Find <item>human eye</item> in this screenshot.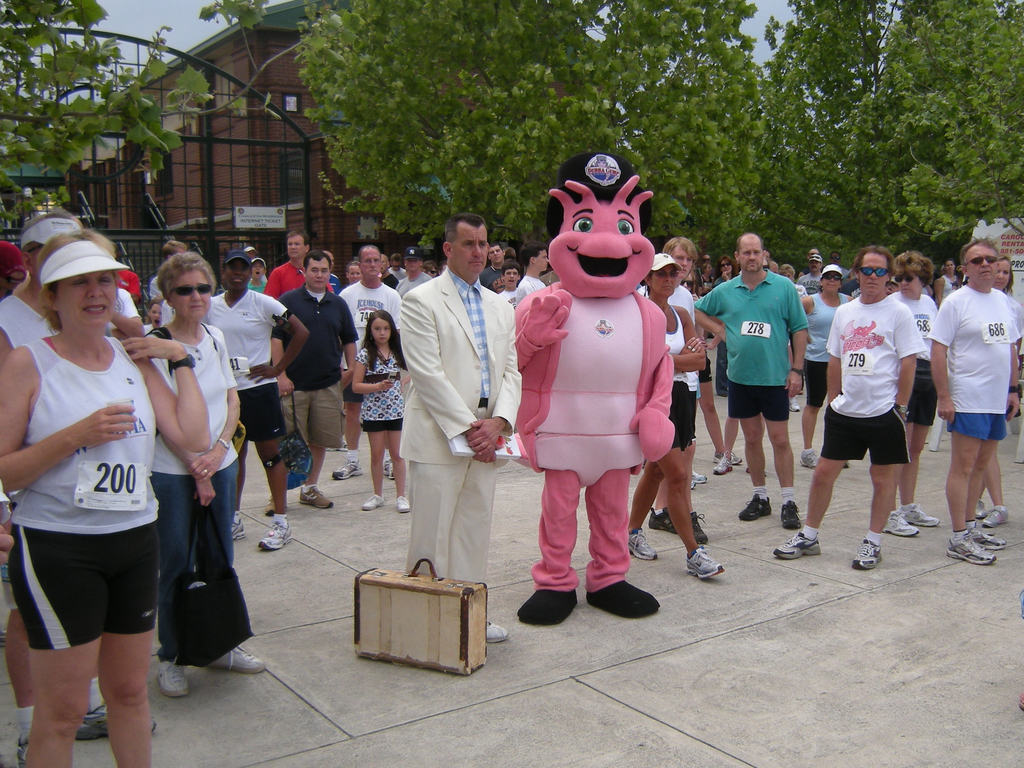
The bounding box for <item>human eye</item> is locate(463, 241, 476, 247).
